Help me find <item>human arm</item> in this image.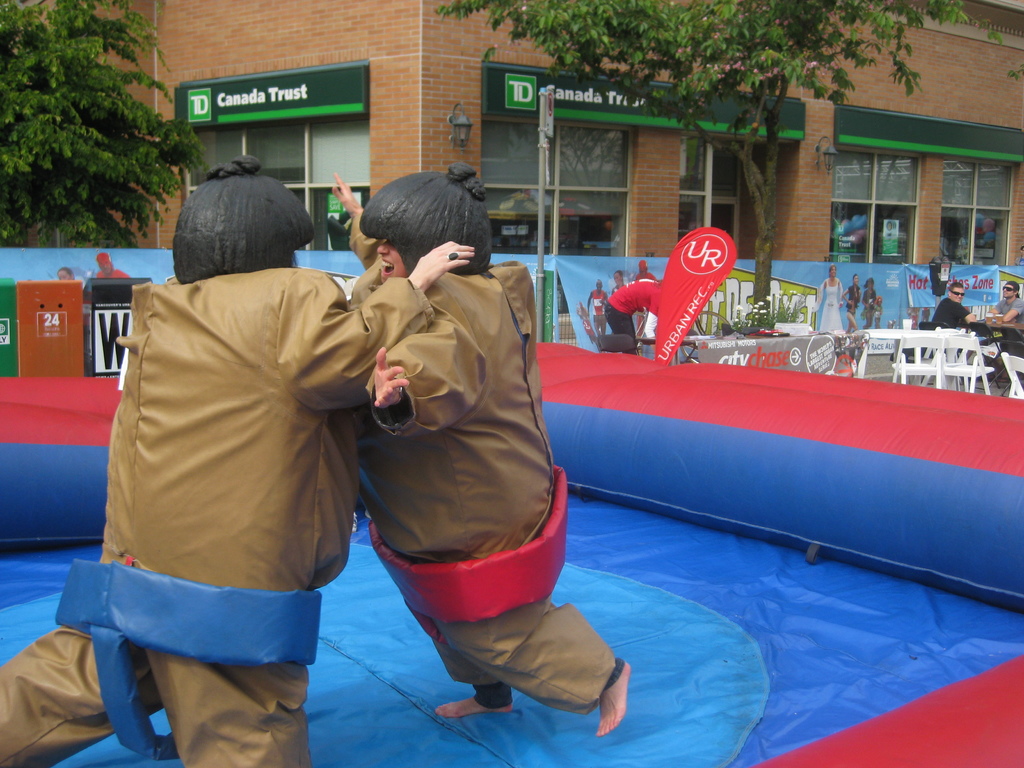
Found it: bbox=(815, 279, 828, 304).
